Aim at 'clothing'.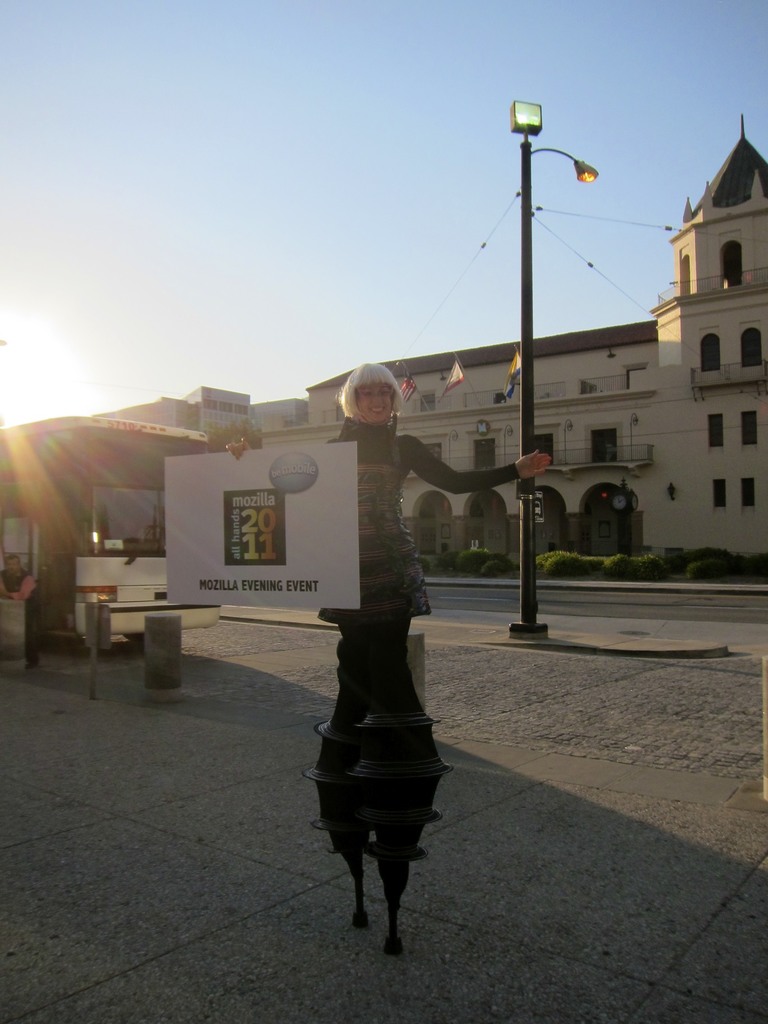
Aimed at [307,428,534,612].
